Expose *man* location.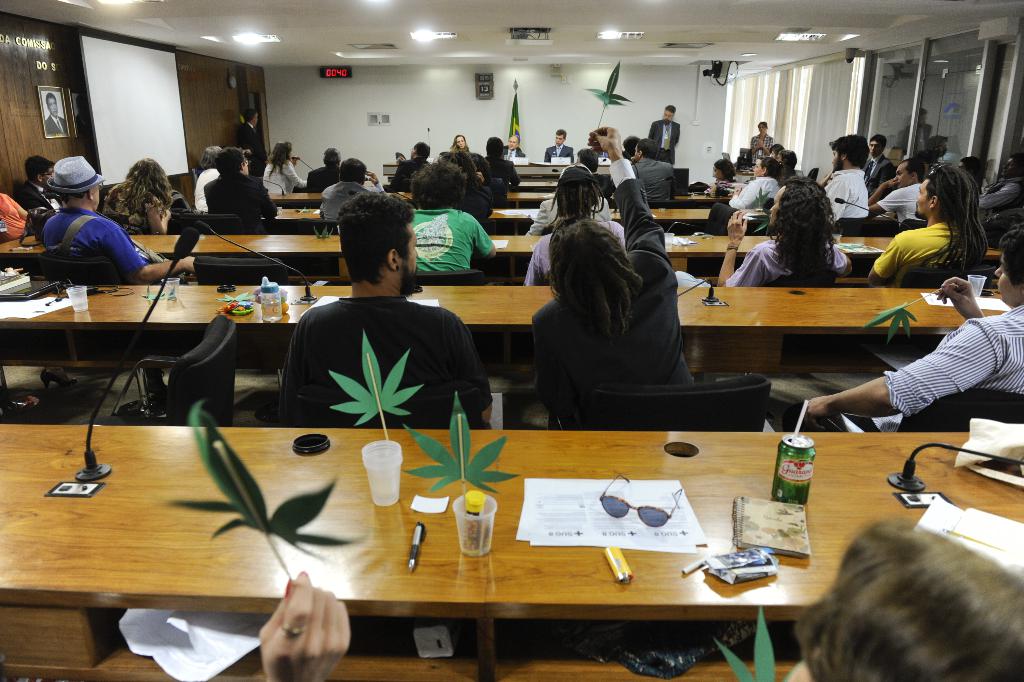
Exposed at detection(414, 156, 498, 273).
